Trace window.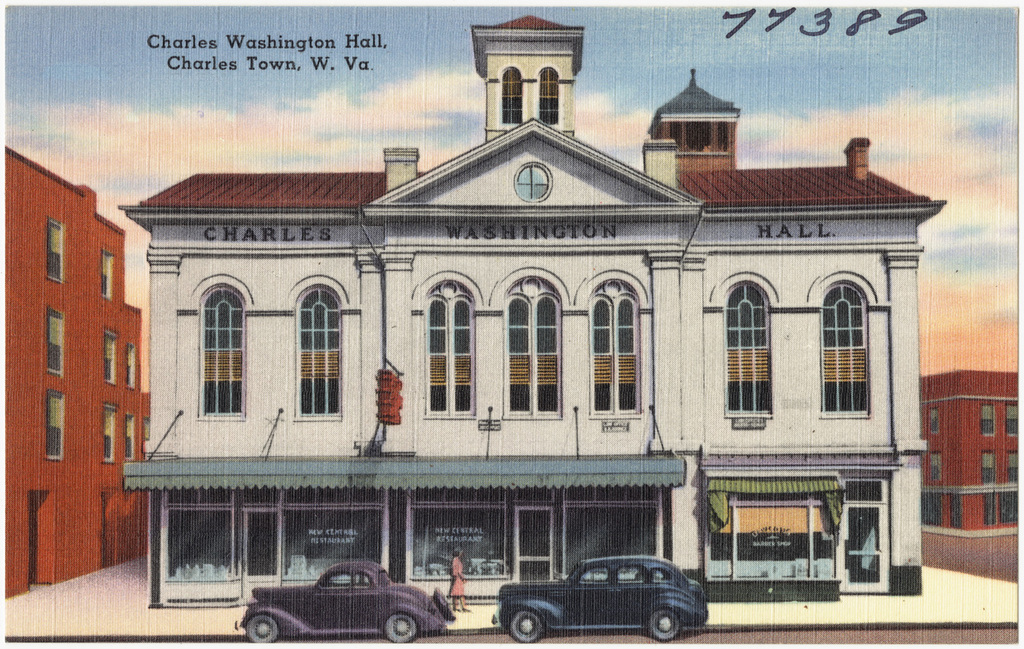
Traced to BBox(46, 308, 63, 376).
